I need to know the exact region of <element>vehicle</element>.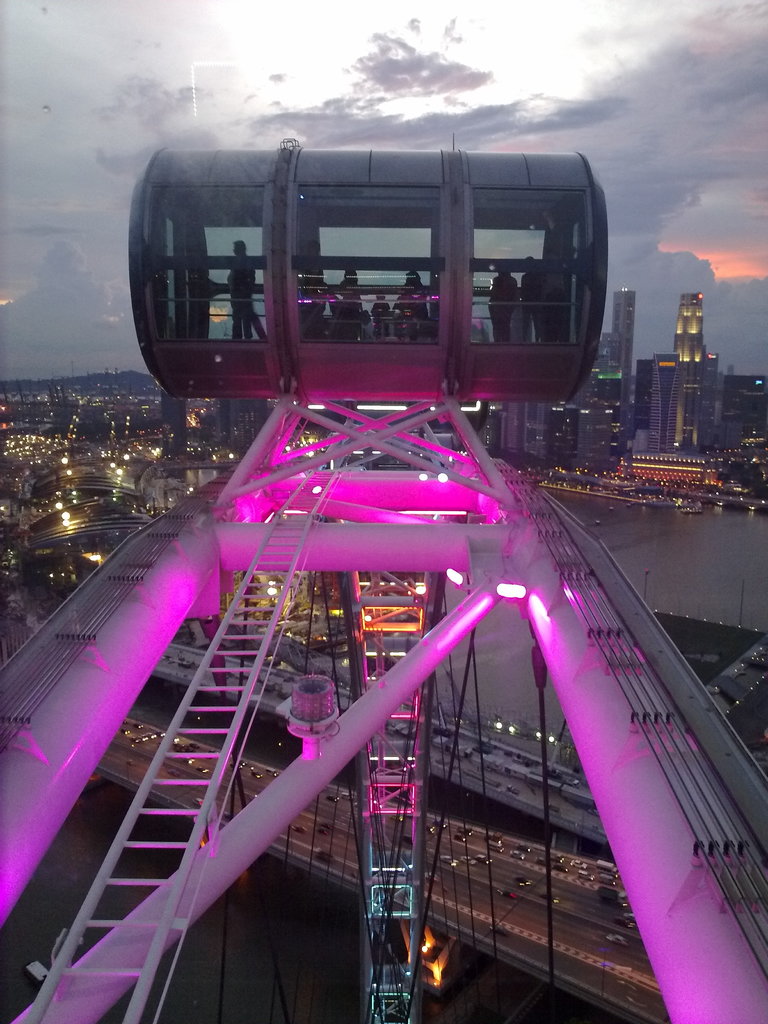
Region: 517, 836, 536, 857.
